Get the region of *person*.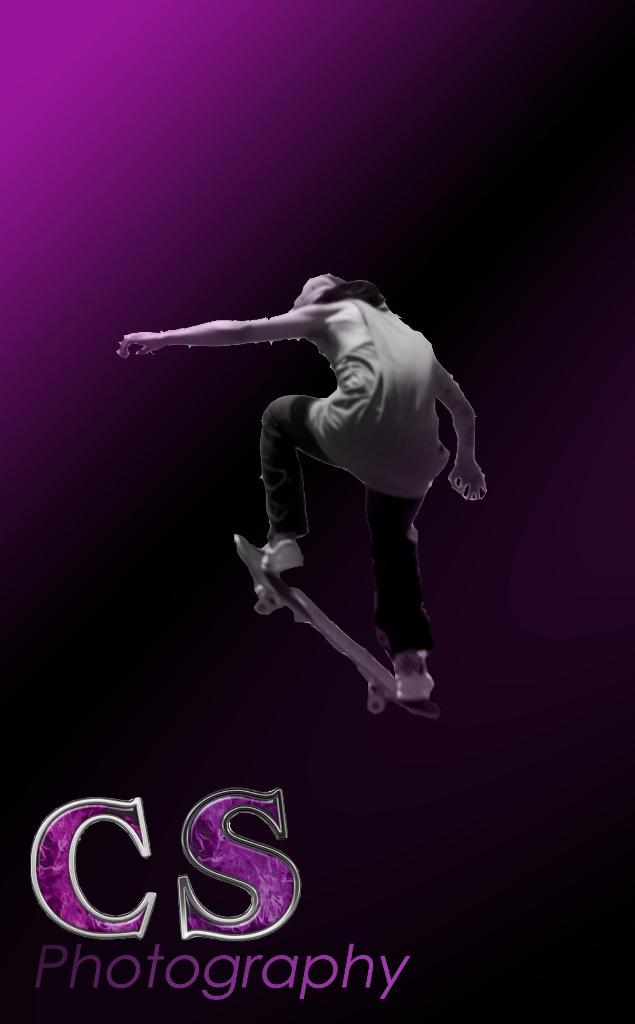
bbox=(140, 200, 507, 776).
